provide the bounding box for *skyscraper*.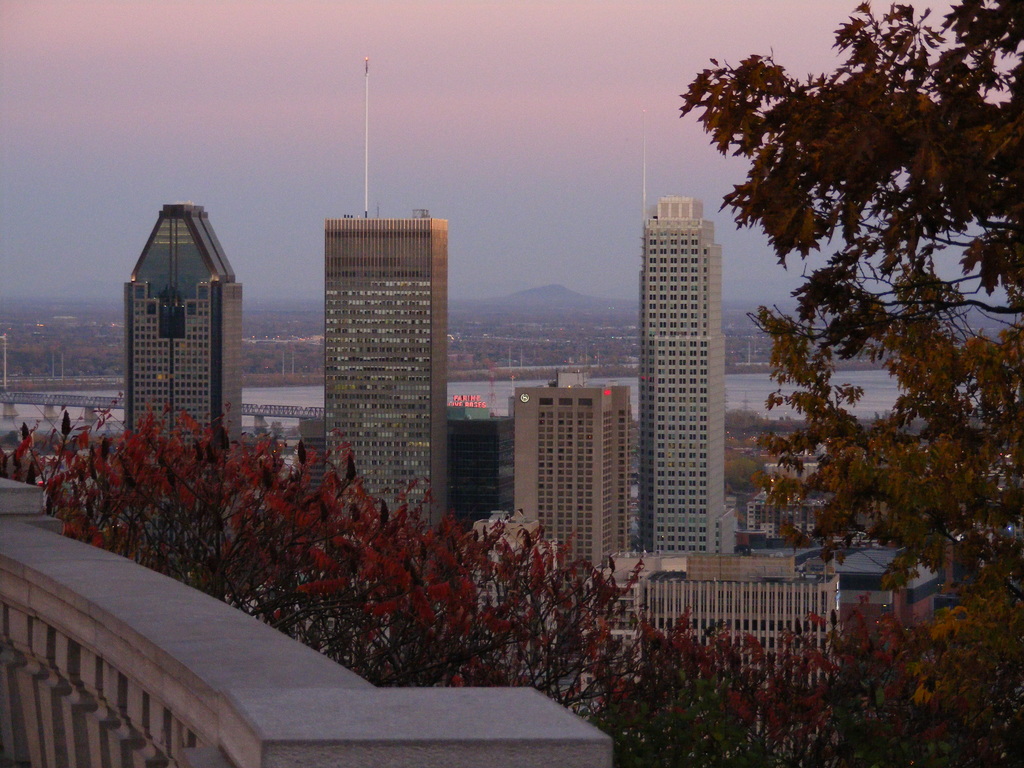
l=498, t=381, r=641, b=557.
